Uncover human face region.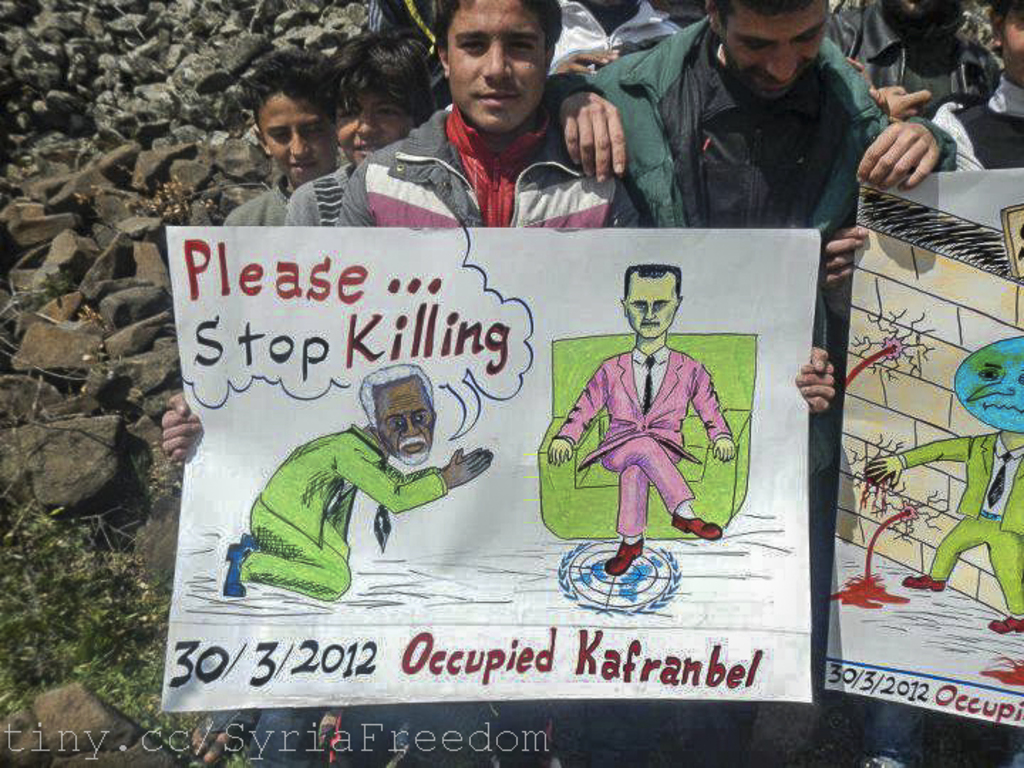
Uncovered: x1=627 y1=270 x2=680 y2=336.
